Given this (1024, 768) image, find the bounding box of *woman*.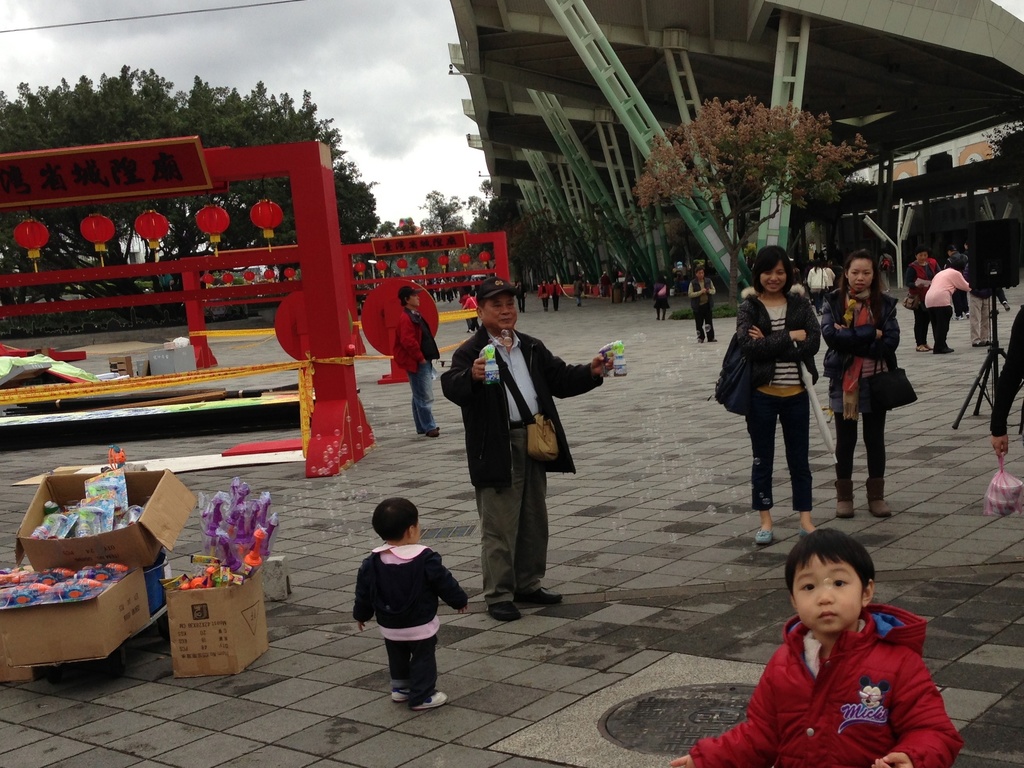
bbox=(924, 253, 973, 353).
